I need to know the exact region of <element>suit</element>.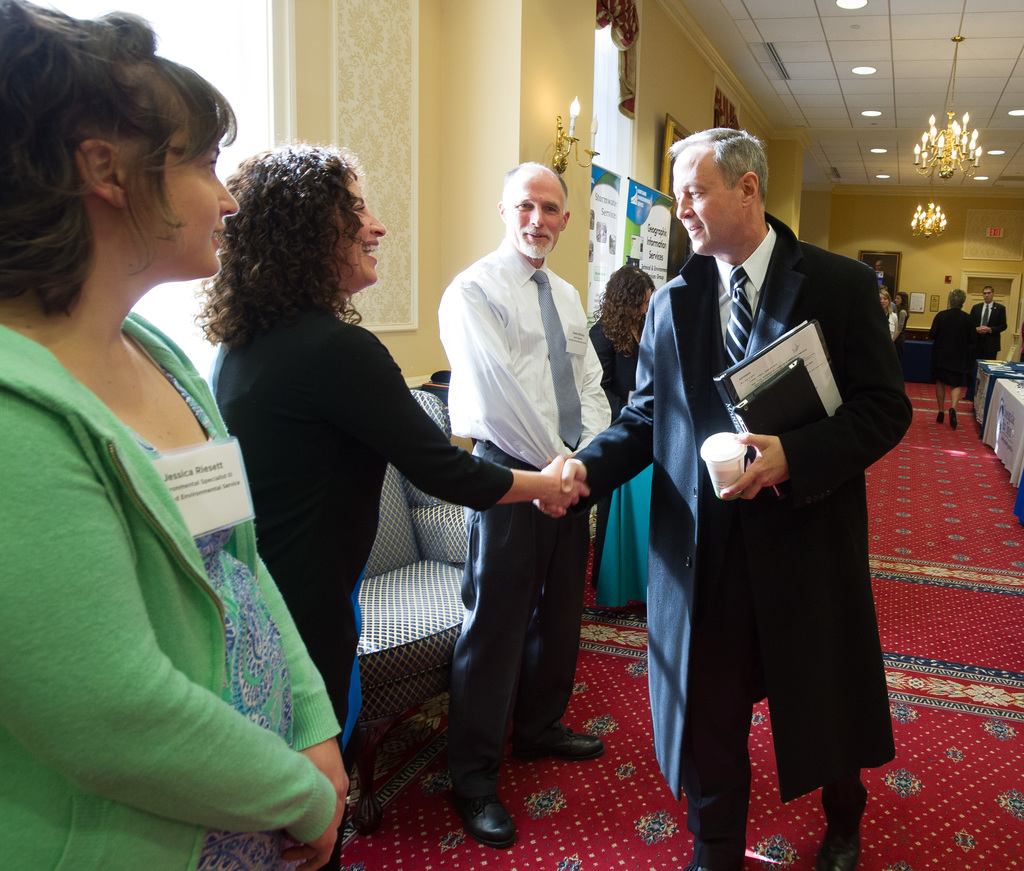
Region: [970, 300, 1009, 399].
